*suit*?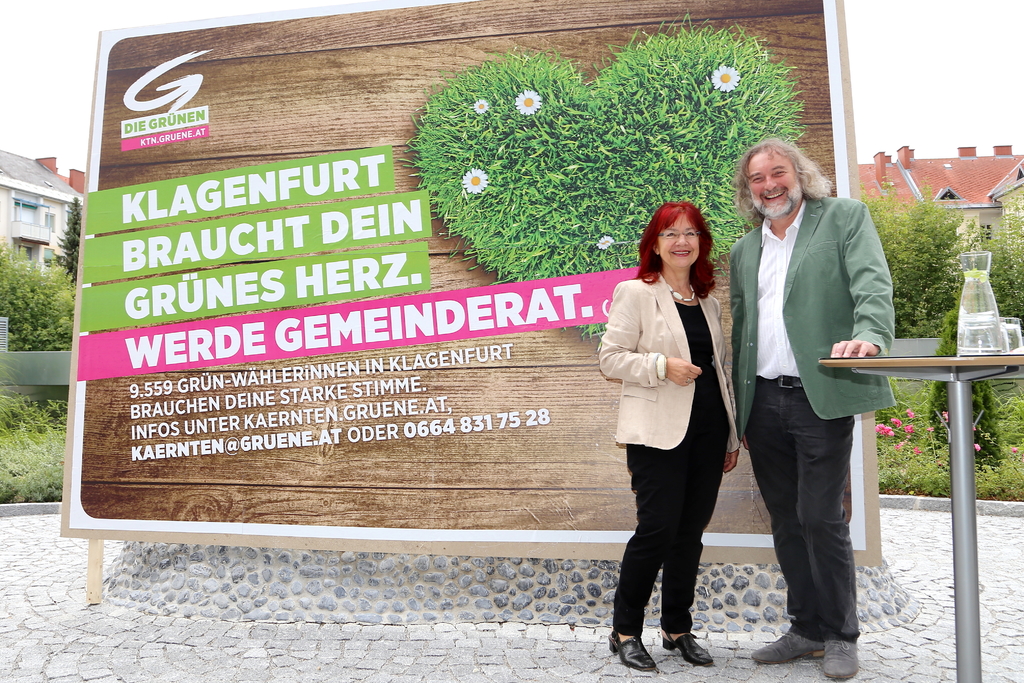
x1=596 y1=269 x2=735 y2=458
